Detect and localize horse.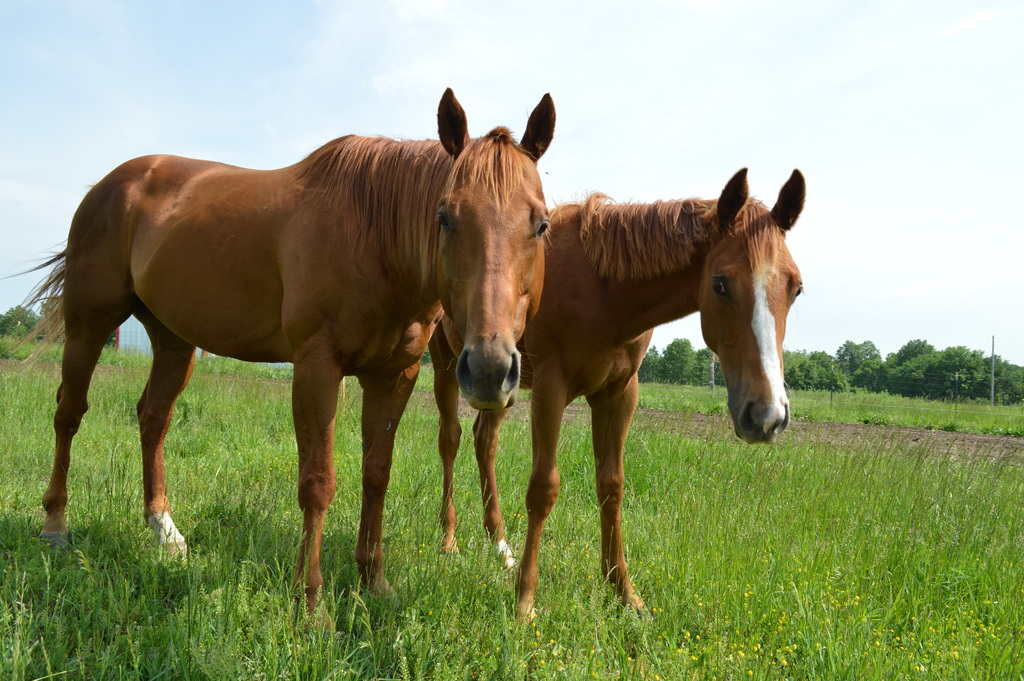
Localized at [left=5, top=85, right=559, bottom=627].
